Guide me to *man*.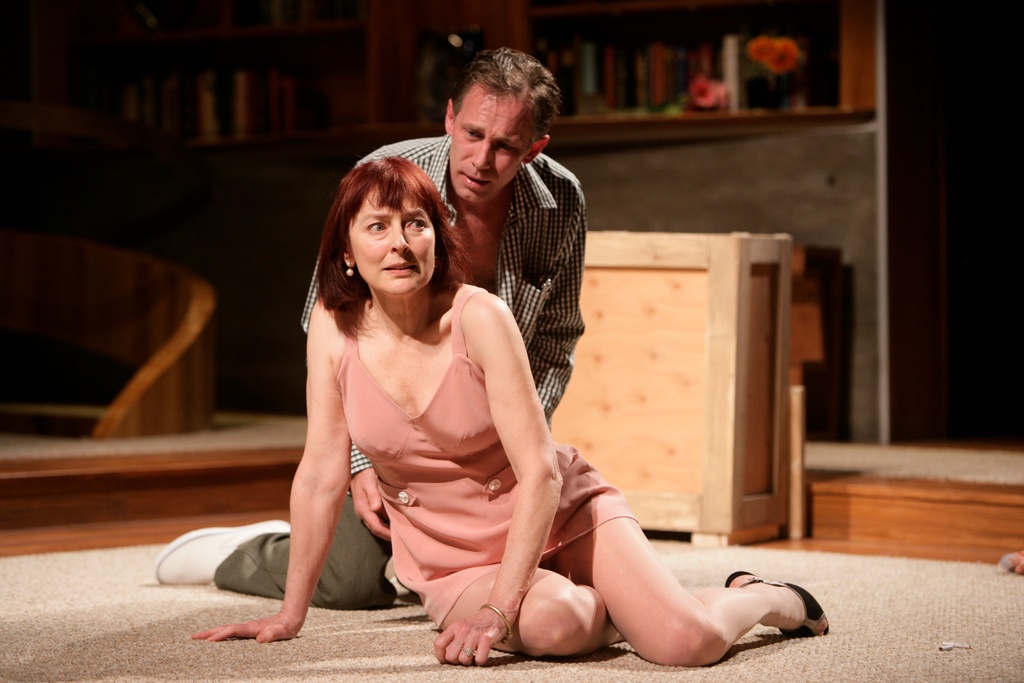
Guidance: x1=154 y1=44 x2=584 y2=605.
